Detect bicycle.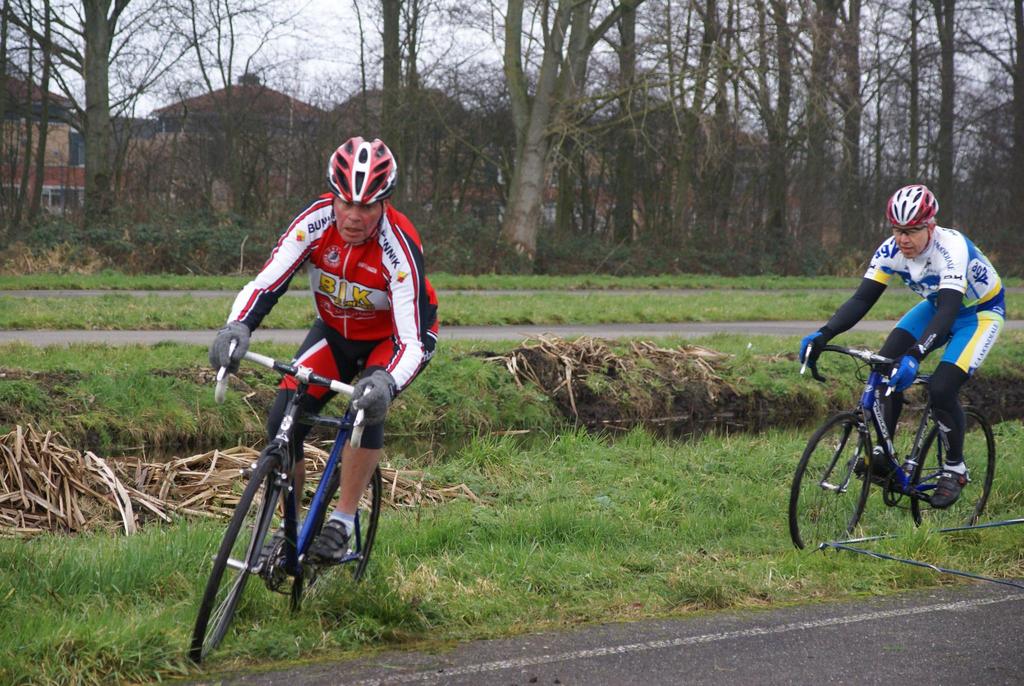
Detected at {"left": 788, "top": 331, "right": 997, "bottom": 560}.
